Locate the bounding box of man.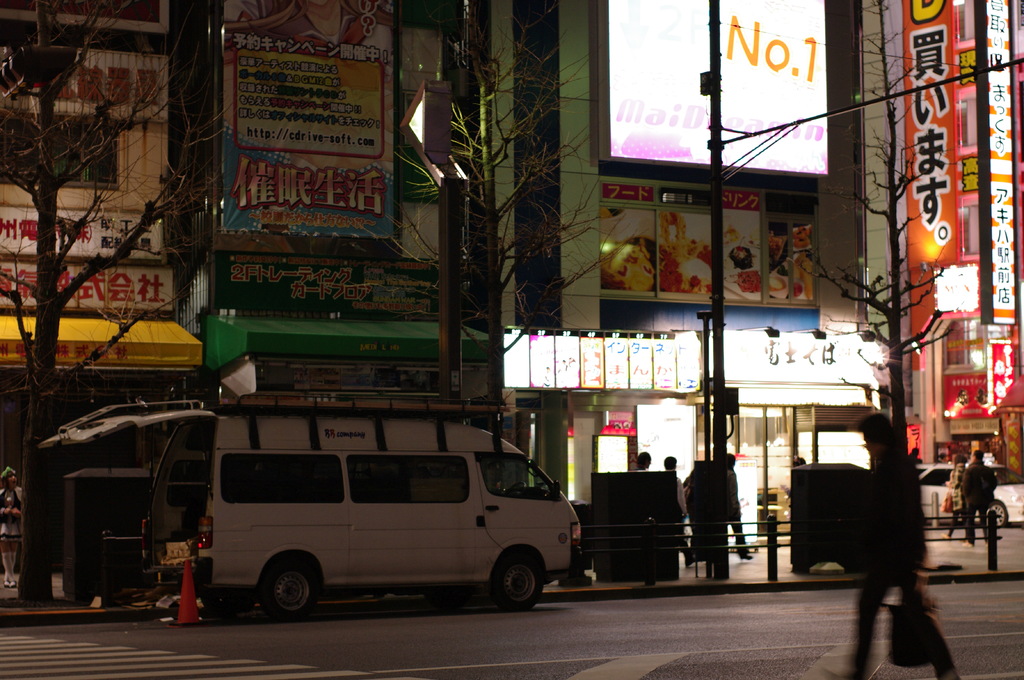
Bounding box: [left=851, top=439, right=958, bottom=658].
